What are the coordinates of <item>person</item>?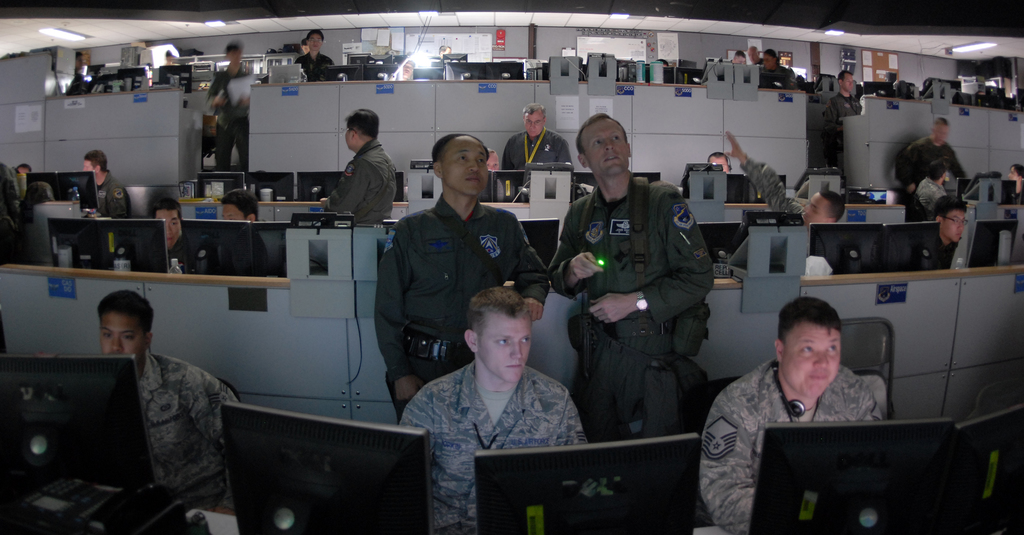
crop(297, 28, 346, 83).
